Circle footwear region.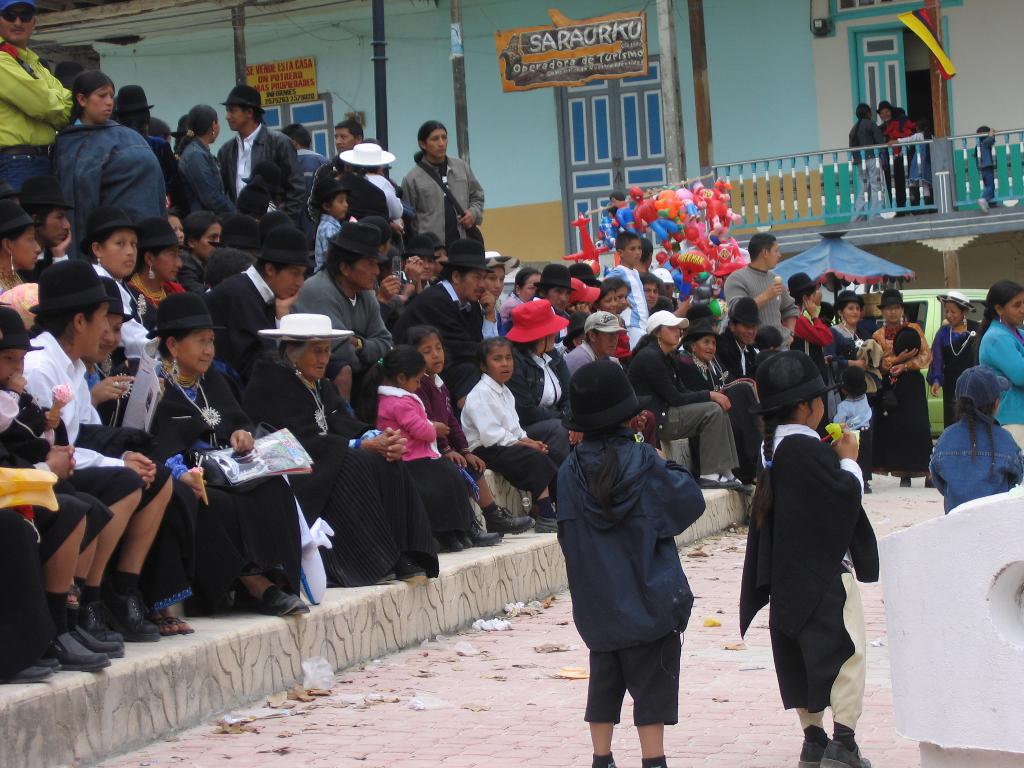
Region: {"left": 698, "top": 472, "right": 740, "bottom": 490}.
